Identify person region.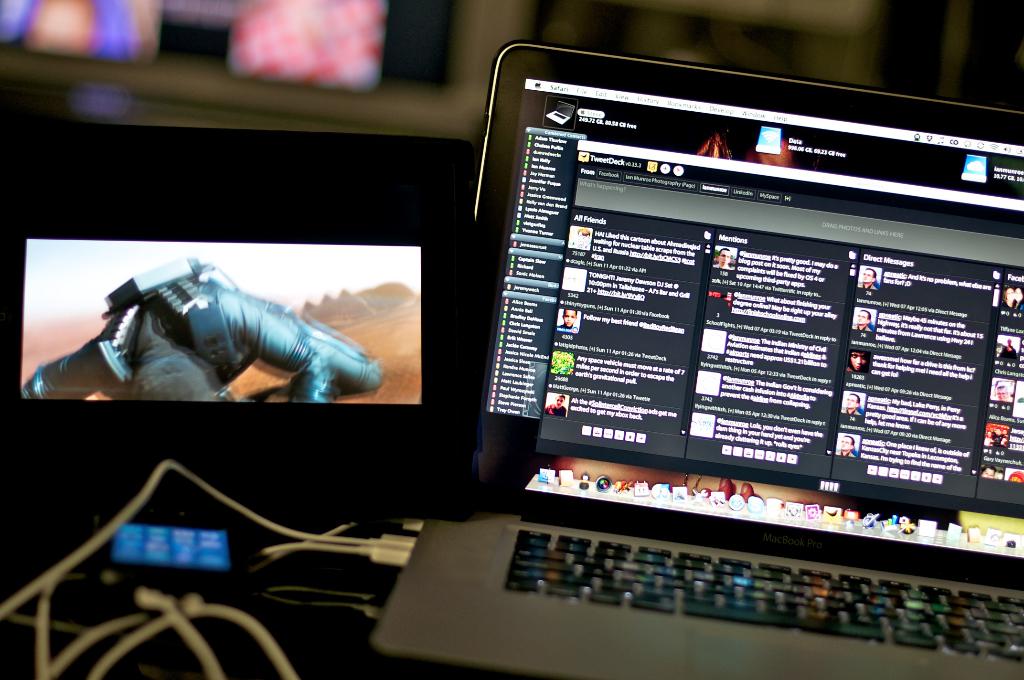
Region: <box>852,310,872,331</box>.
